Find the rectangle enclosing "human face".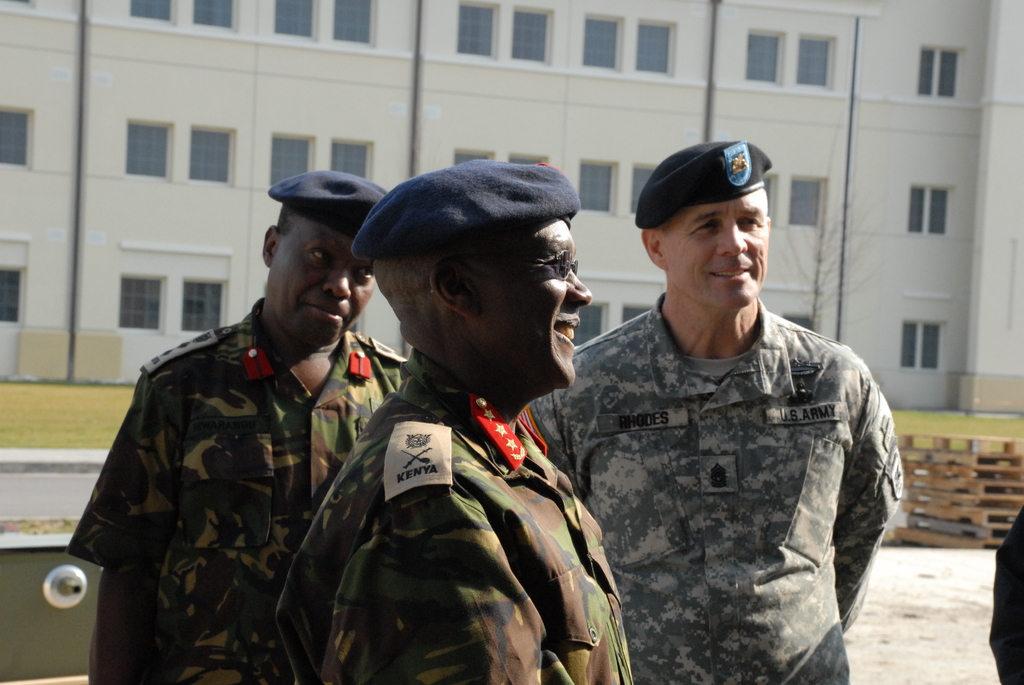
rect(662, 189, 770, 312).
